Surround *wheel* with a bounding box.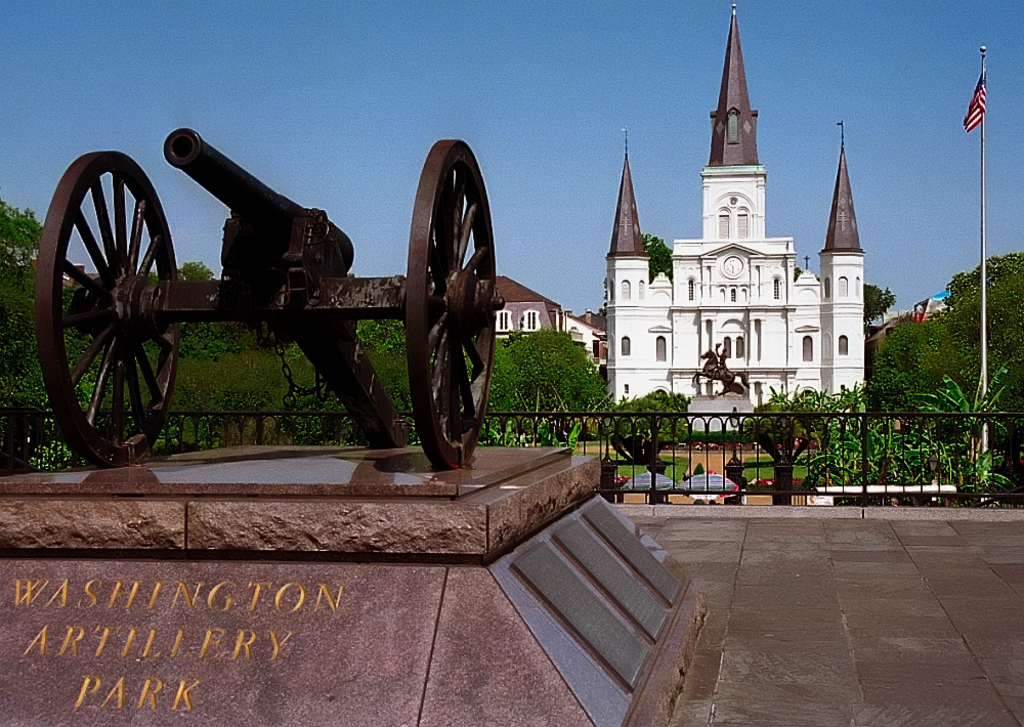
(x1=32, y1=144, x2=189, y2=466).
